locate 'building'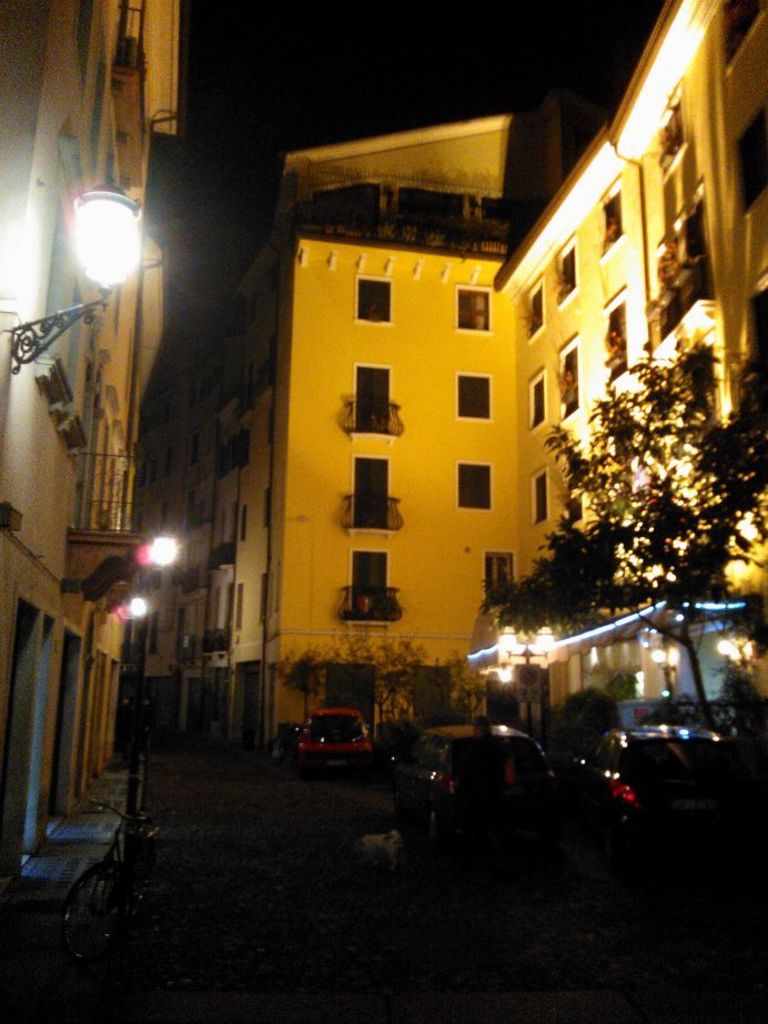
(146,0,767,772)
